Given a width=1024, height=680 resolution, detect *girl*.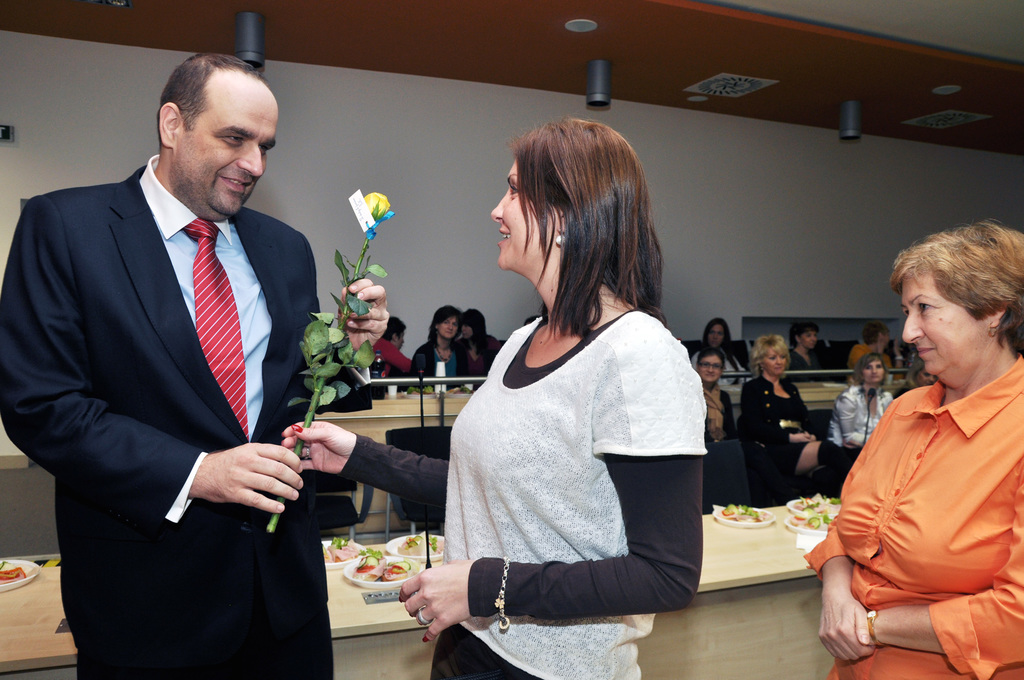
(741, 334, 844, 512).
